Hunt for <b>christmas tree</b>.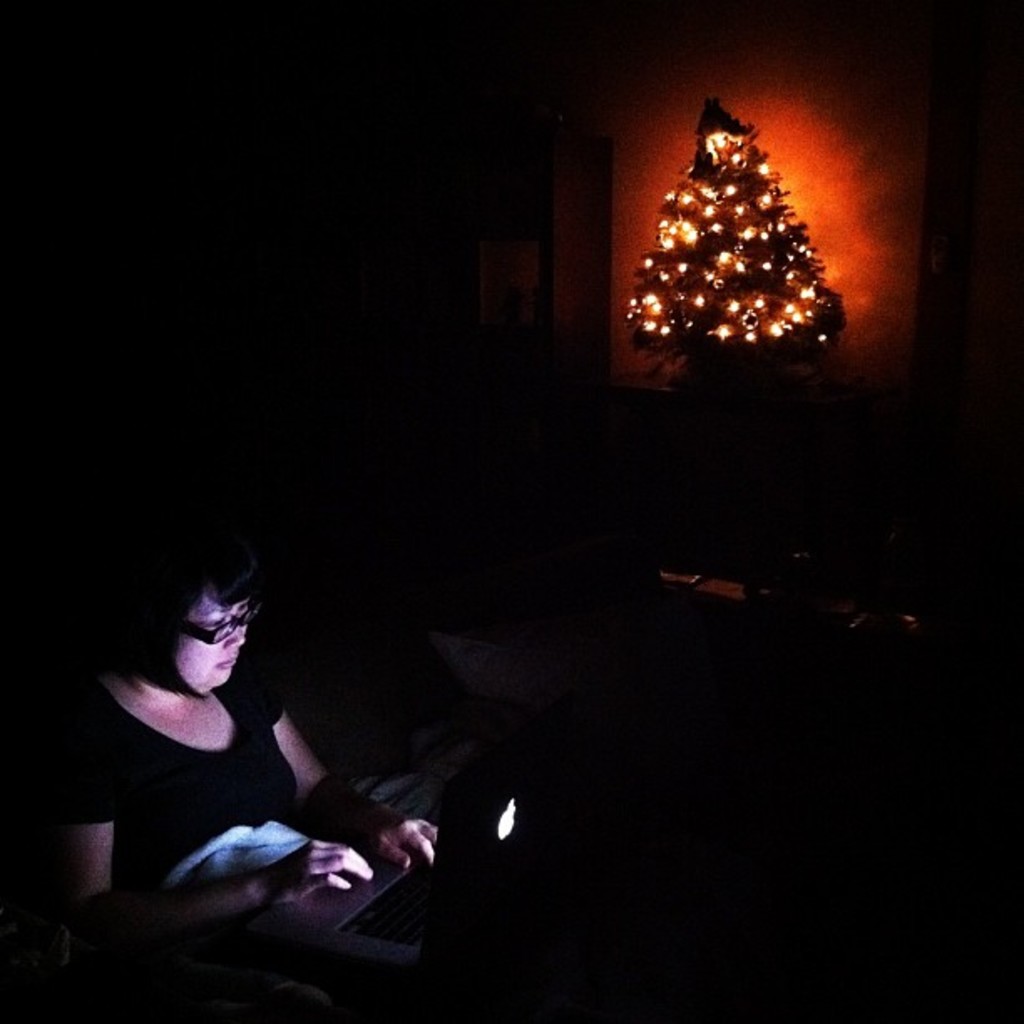
Hunted down at [x1=622, y1=92, x2=848, y2=358].
